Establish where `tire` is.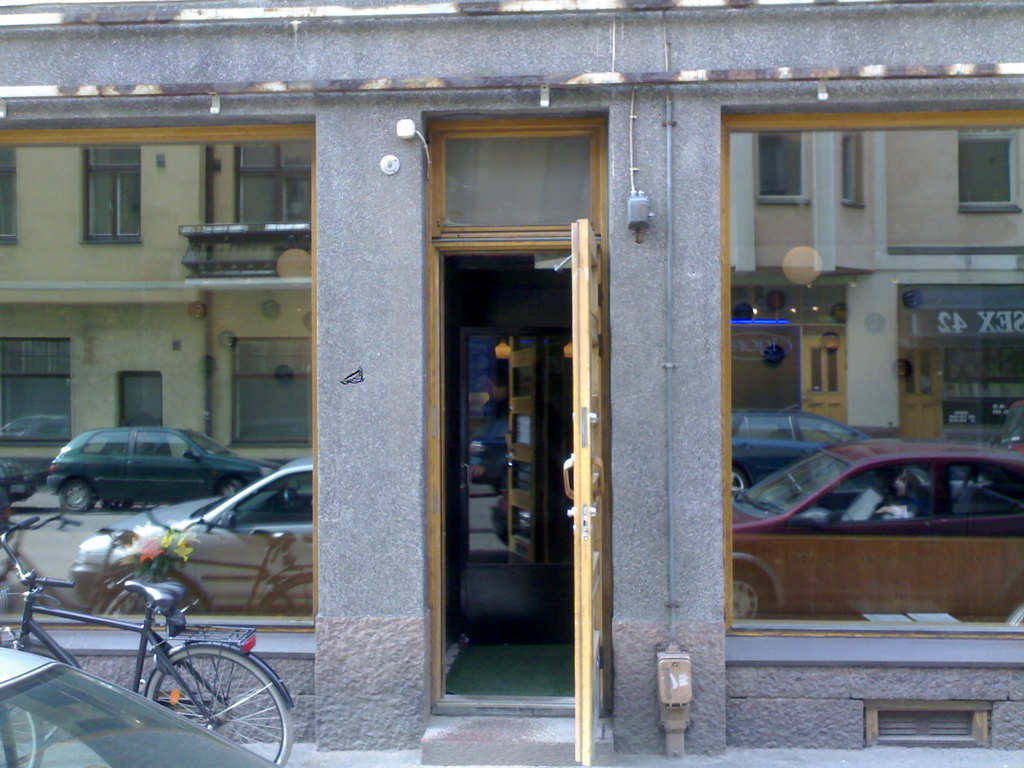
Established at pyautogui.locateOnScreen(107, 584, 170, 632).
